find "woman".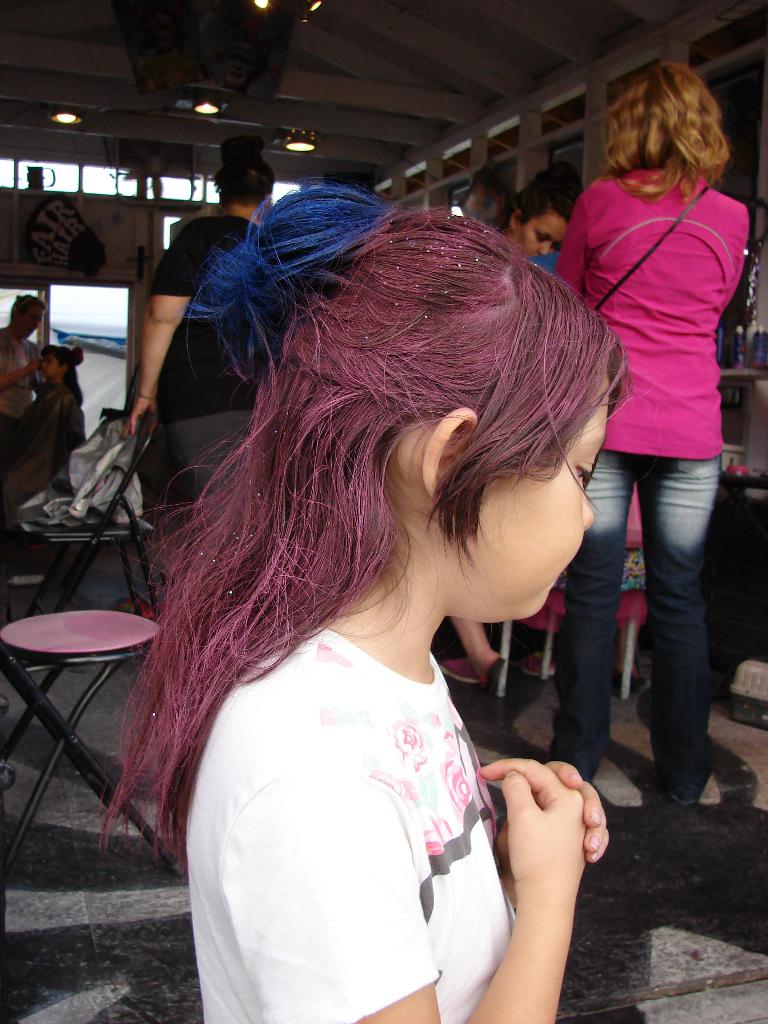
x1=548 y1=36 x2=764 y2=735.
